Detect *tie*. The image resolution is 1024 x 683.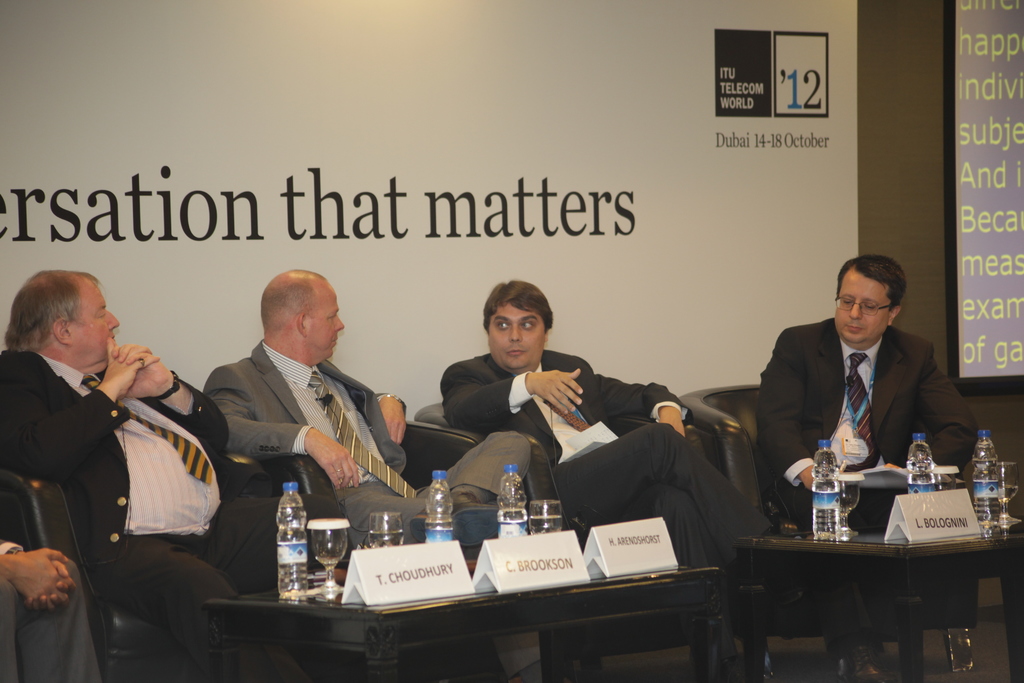
[541,399,593,431].
